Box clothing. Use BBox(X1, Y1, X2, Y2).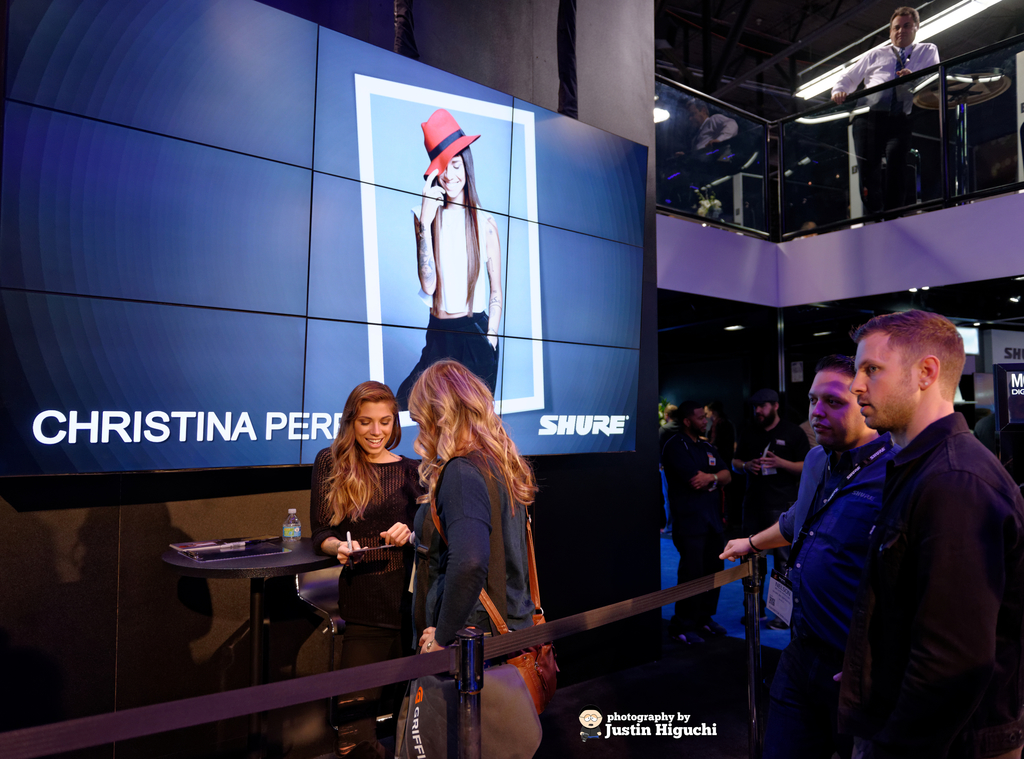
BBox(772, 434, 891, 755).
